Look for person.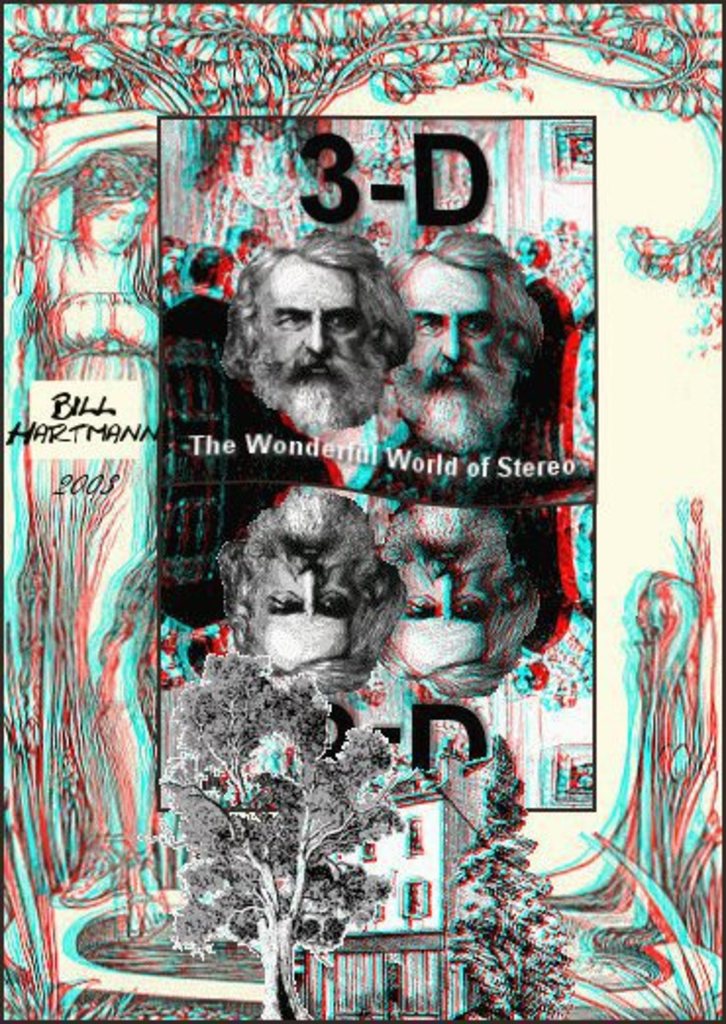
Found: {"left": 218, "top": 222, "right": 418, "bottom": 488}.
